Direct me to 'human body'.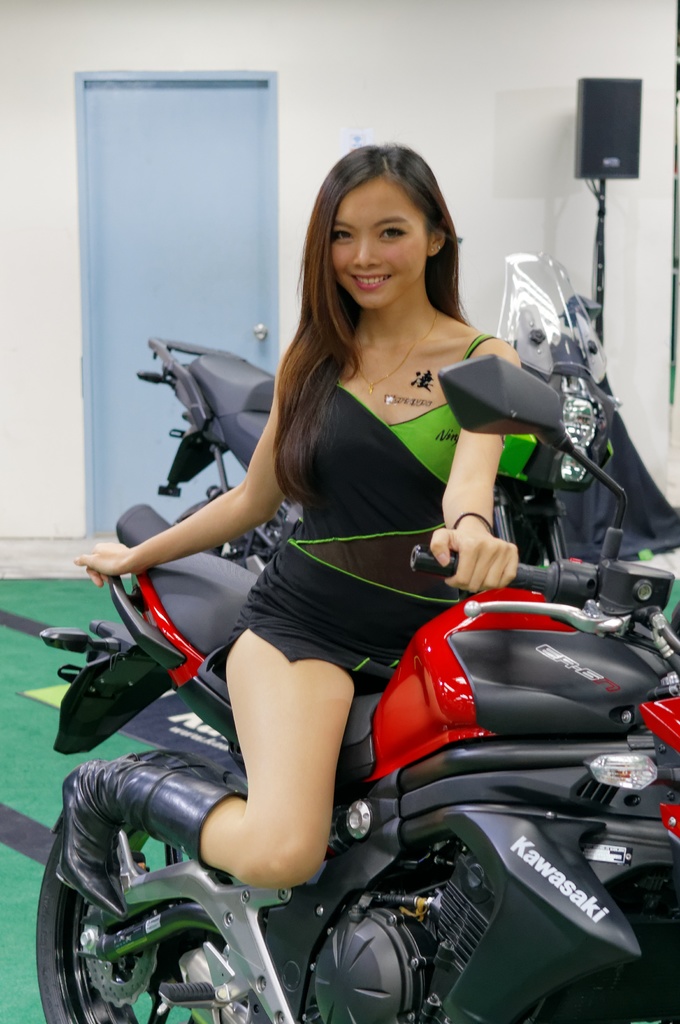
Direction: 60:145:518:922.
